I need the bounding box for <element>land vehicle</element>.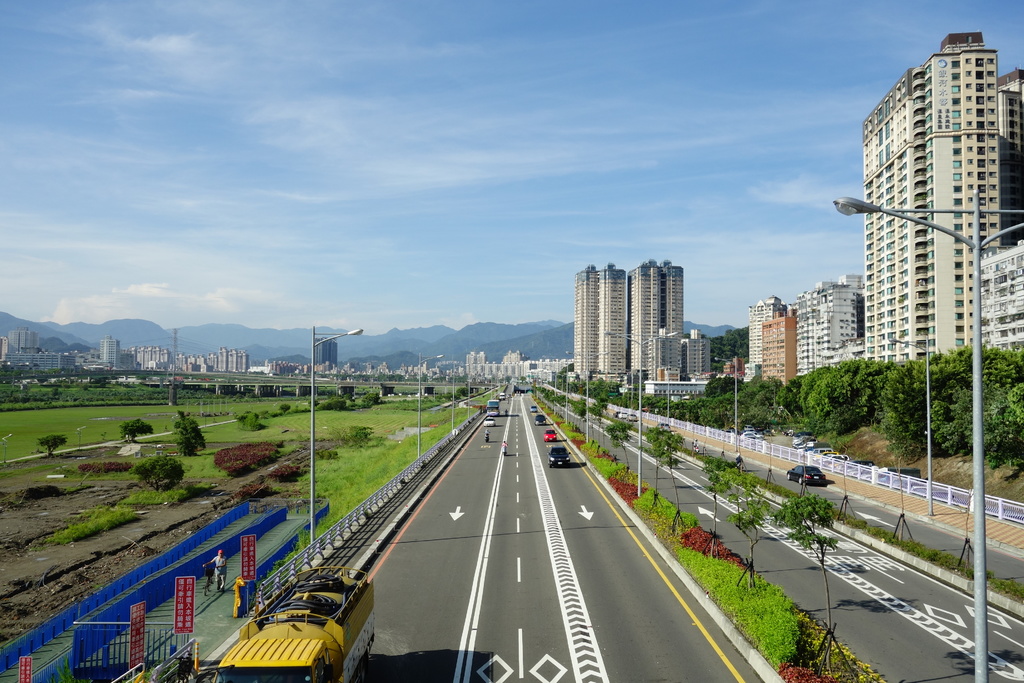
Here it is: detection(481, 416, 496, 429).
